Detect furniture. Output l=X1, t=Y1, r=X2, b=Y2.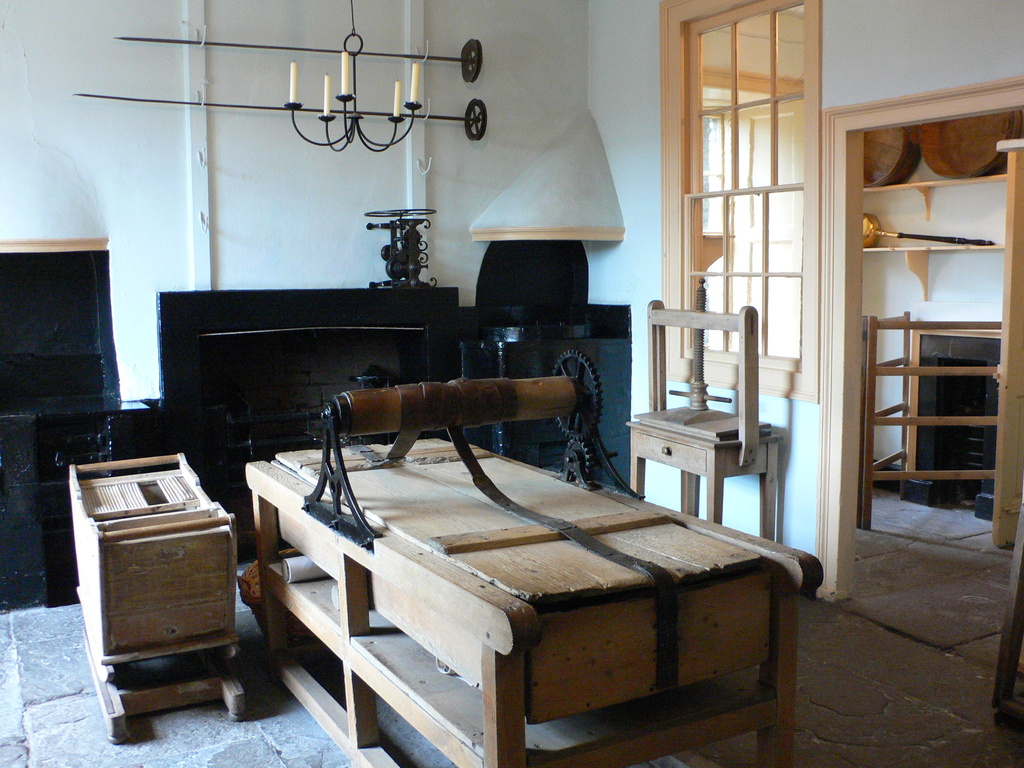
l=865, t=310, r=1002, b=536.
